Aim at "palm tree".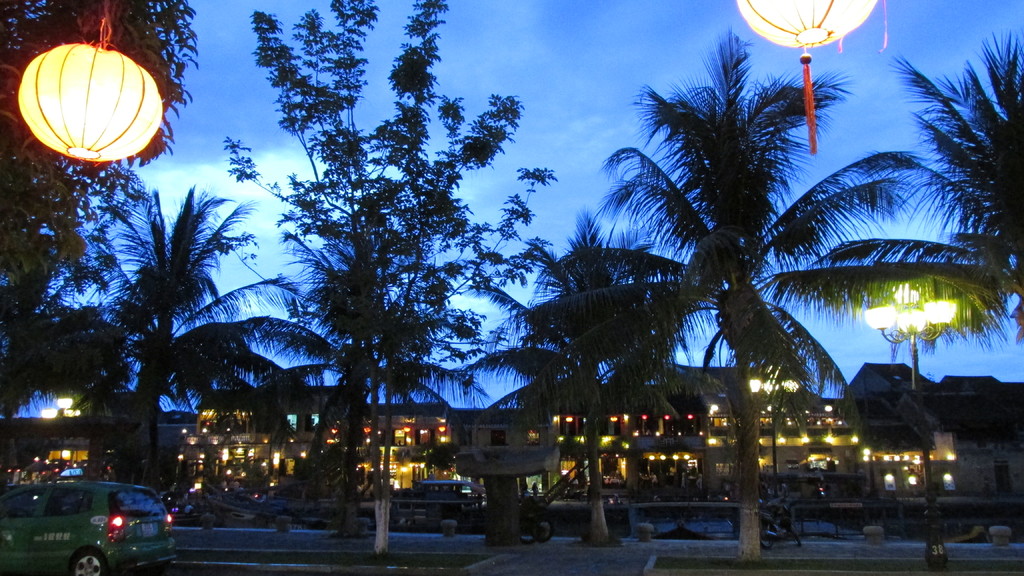
Aimed at (x1=755, y1=17, x2=1023, y2=366).
